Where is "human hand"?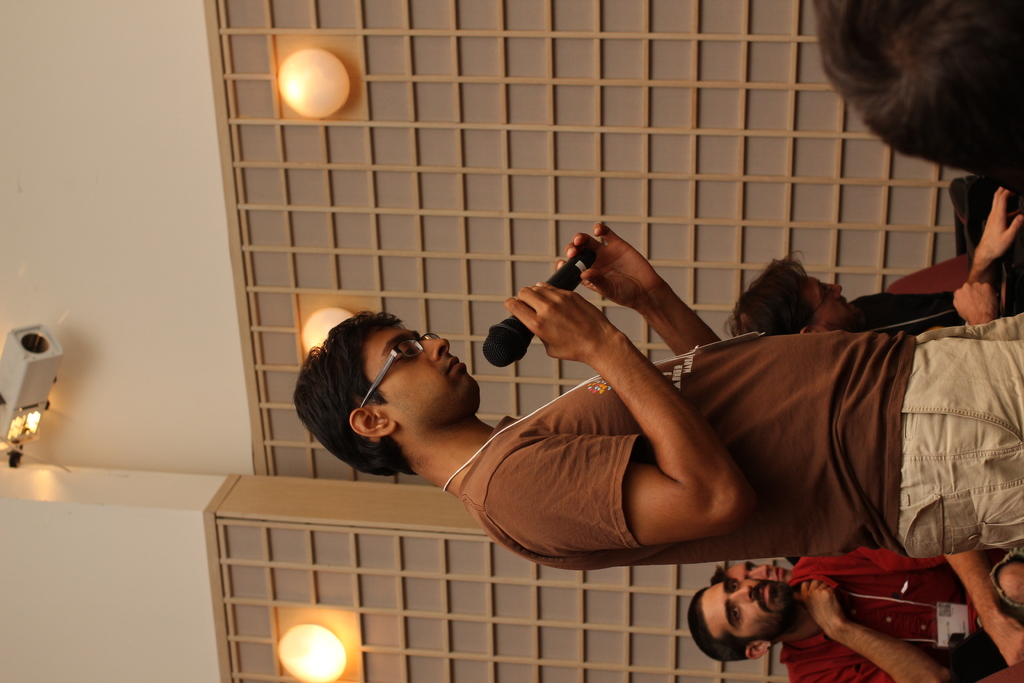
<box>986,617,1023,666</box>.
